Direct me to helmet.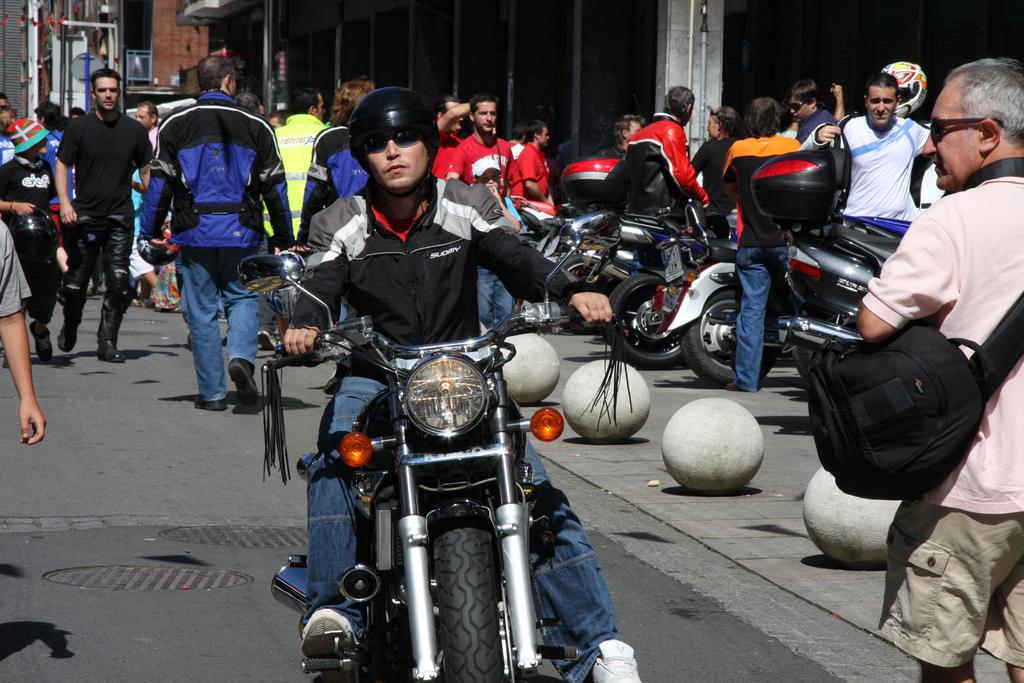
Direction: select_region(341, 83, 441, 211).
